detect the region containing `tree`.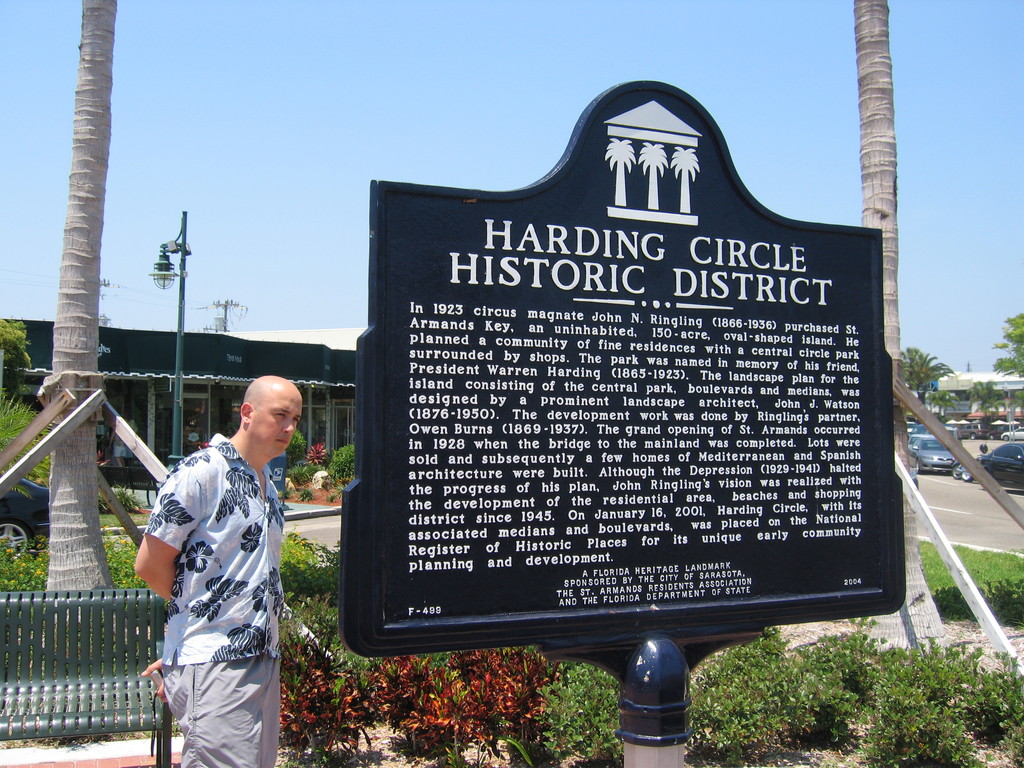
l=847, t=0, r=915, b=650.
